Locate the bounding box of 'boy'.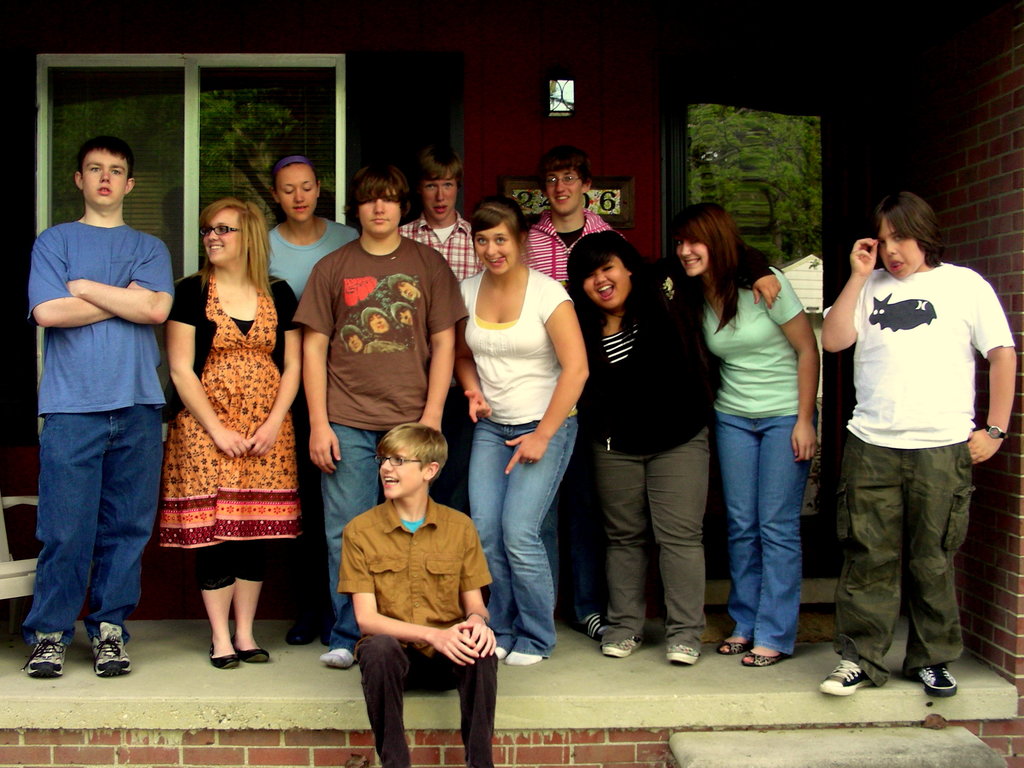
Bounding box: (24,135,175,678).
